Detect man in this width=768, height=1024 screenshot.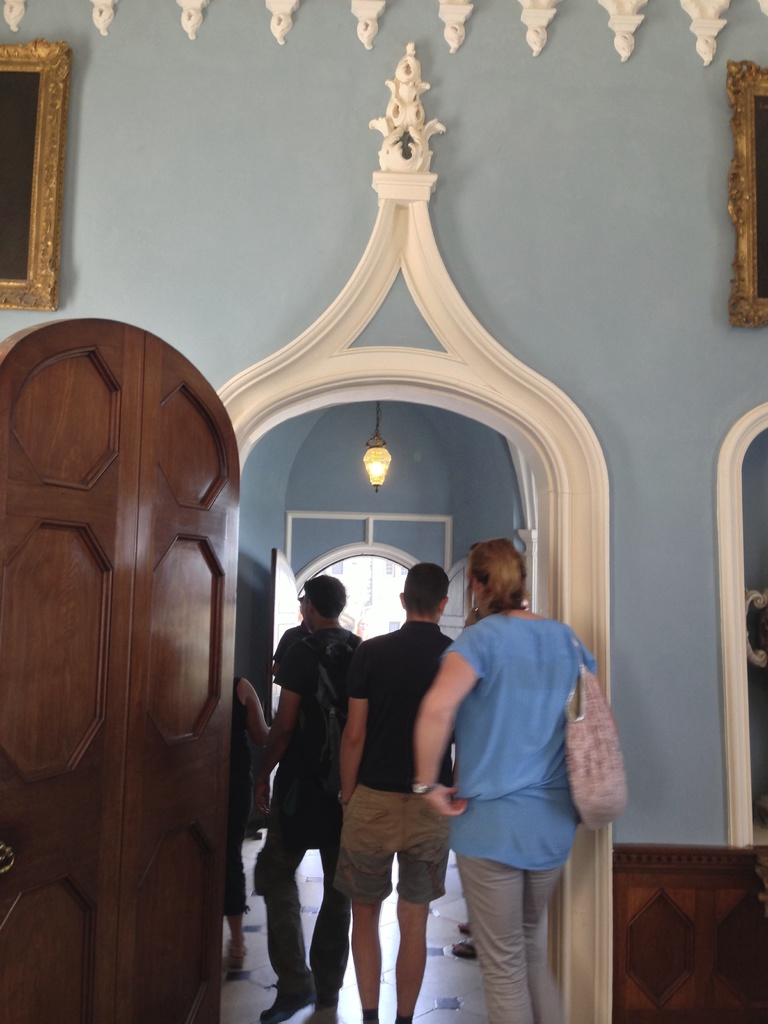
Detection: bbox=(246, 542, 374, 998).
